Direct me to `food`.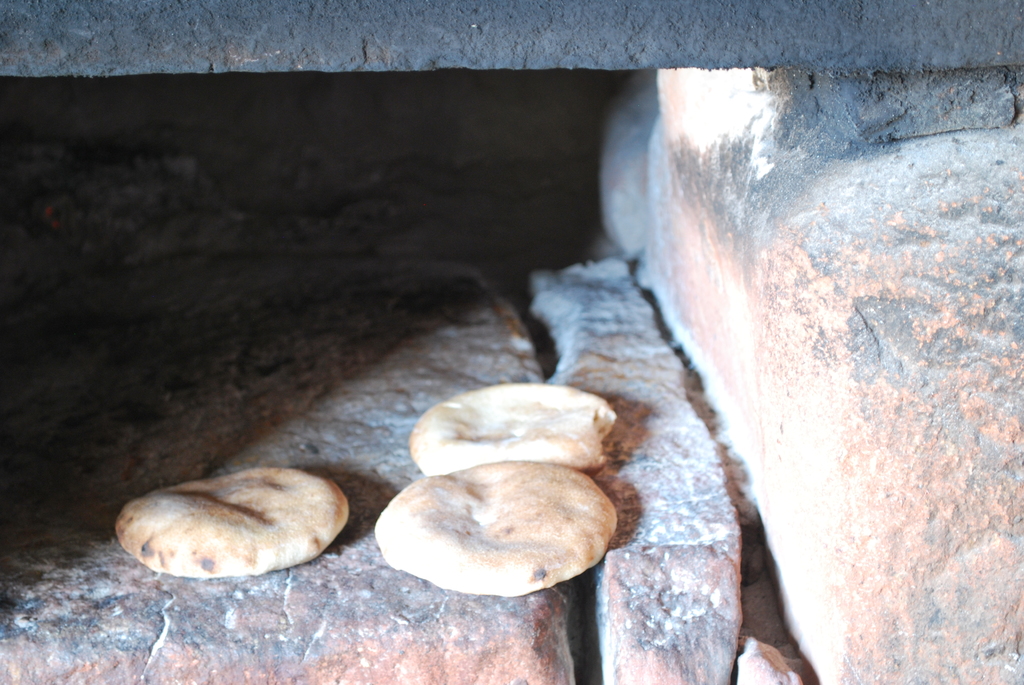
Direction: <bbox>372, 464, 612, 601</bbox>.
